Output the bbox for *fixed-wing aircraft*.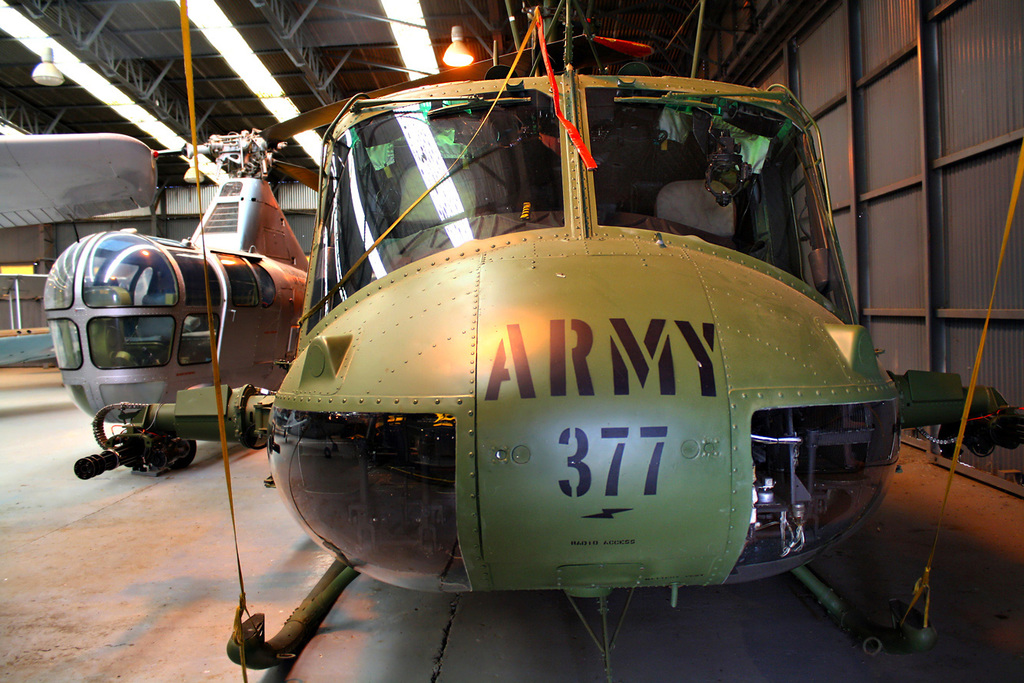
{"left": 1, "top": 131, "right": 159, "bottom": 230}.
